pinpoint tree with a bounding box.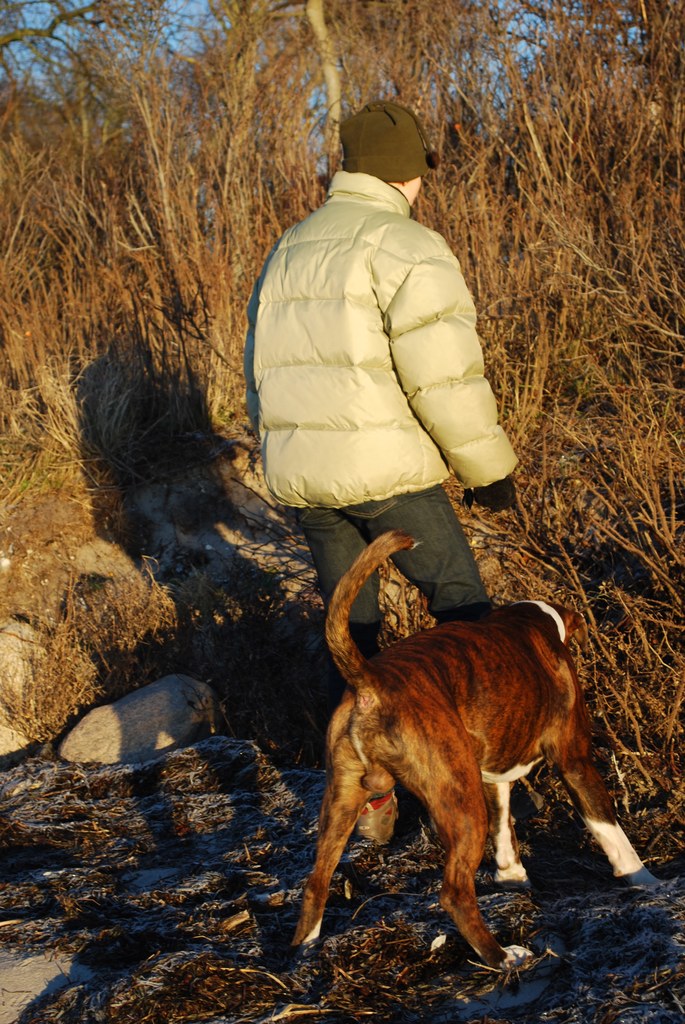
box=[0, 0, 196, 271].
